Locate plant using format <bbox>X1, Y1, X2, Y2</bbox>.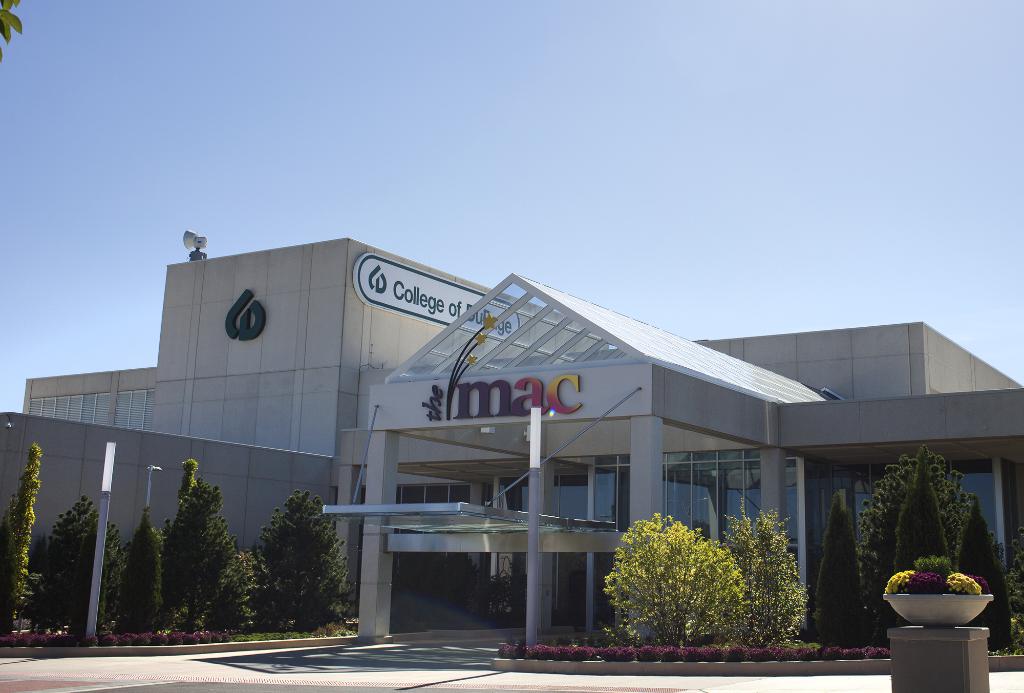
<bbox>161, 472, 240, 633</bbox>.
